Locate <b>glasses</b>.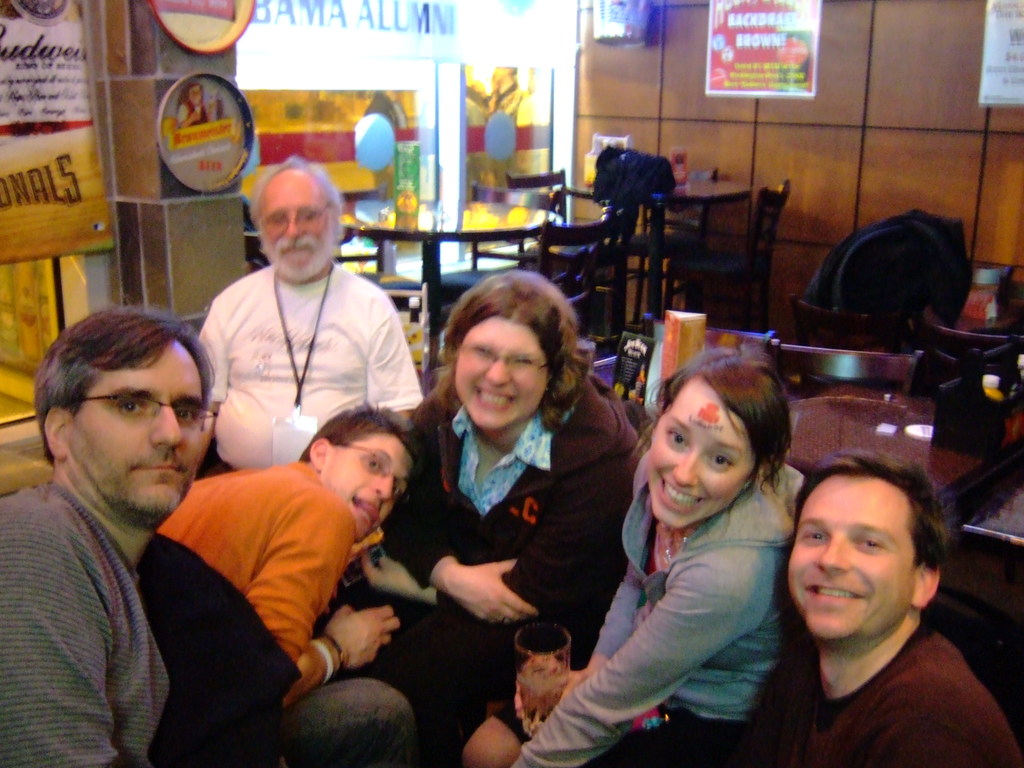
Bounding box: l=60, t=387, r=228, b=440.
